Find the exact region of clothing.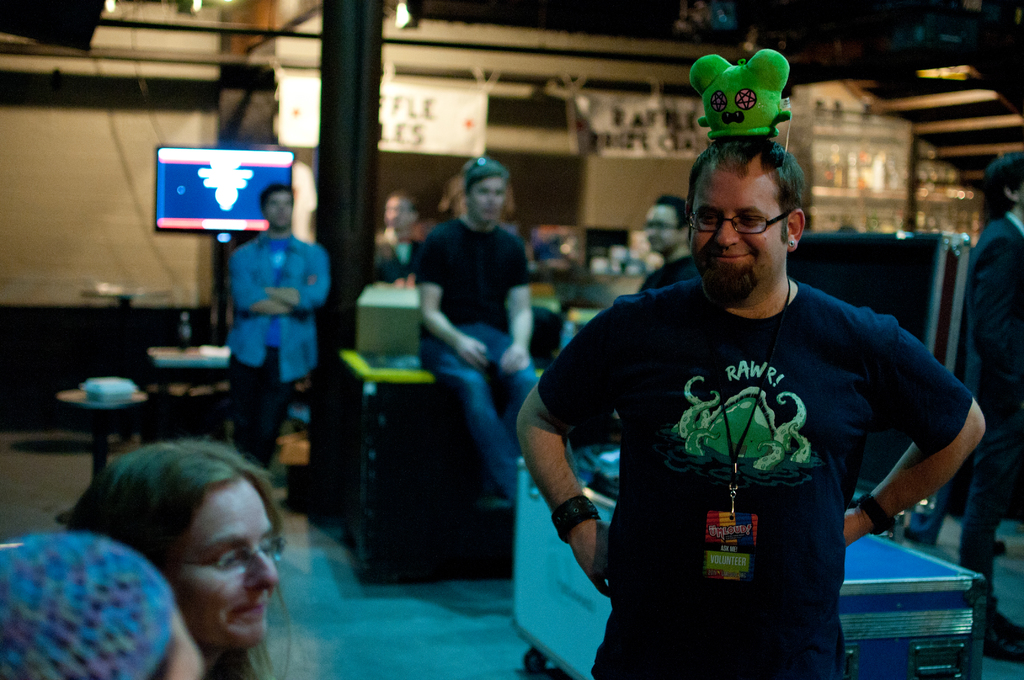
Exact region: {"x1": 232, "y1": 223, "x2": 329, "y2": 471}.
